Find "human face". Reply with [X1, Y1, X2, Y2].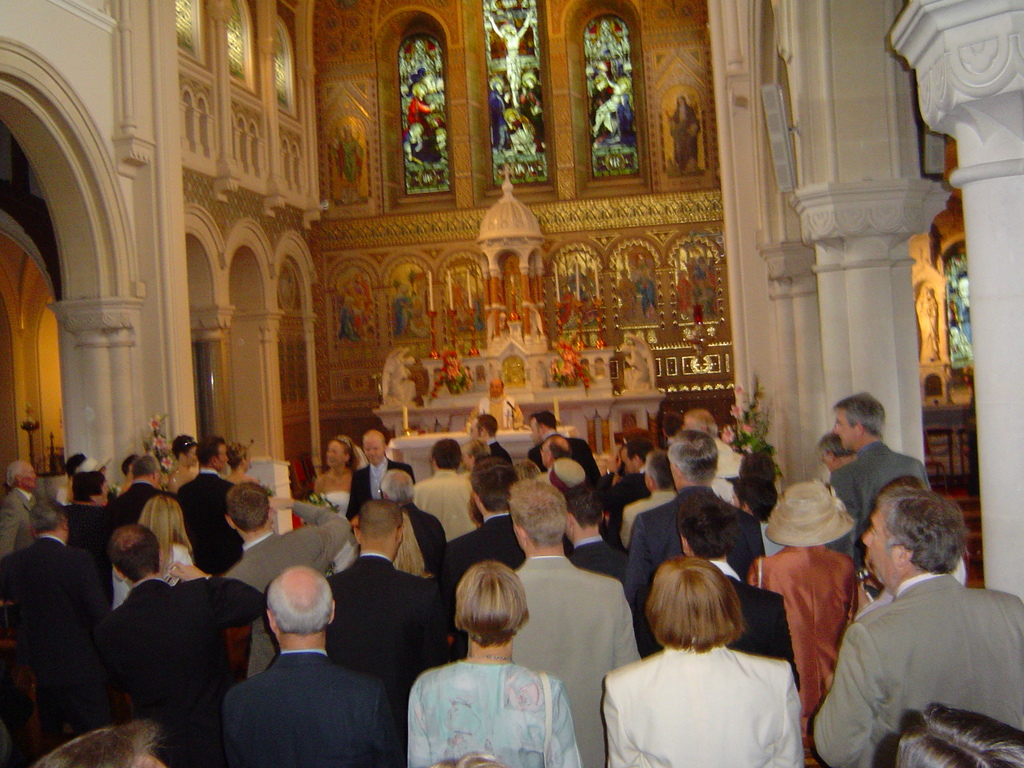
[490, 378, 502, 399].
